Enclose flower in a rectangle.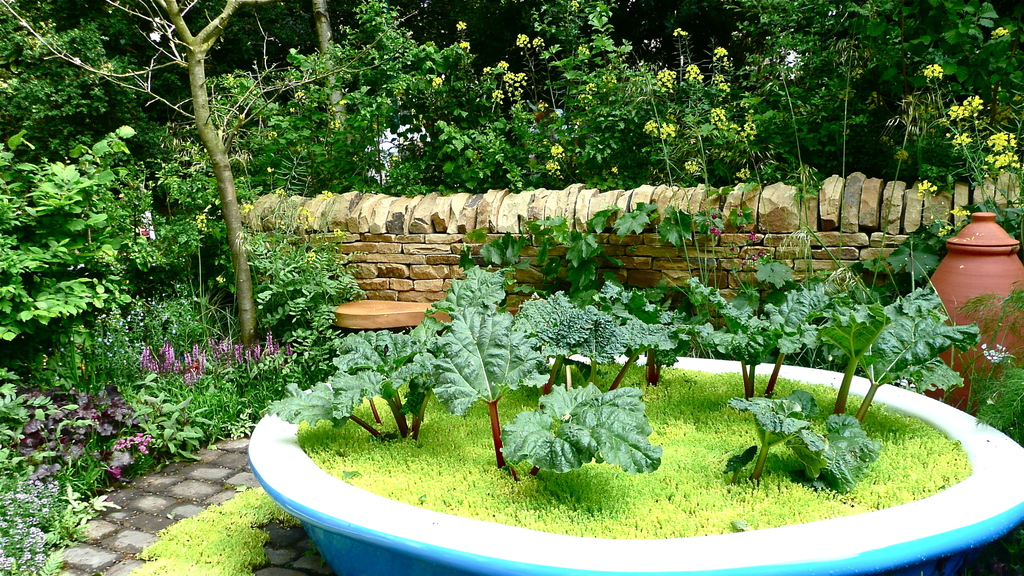
pyautogui.locateOnScreen(576, 45, 591, 56).
